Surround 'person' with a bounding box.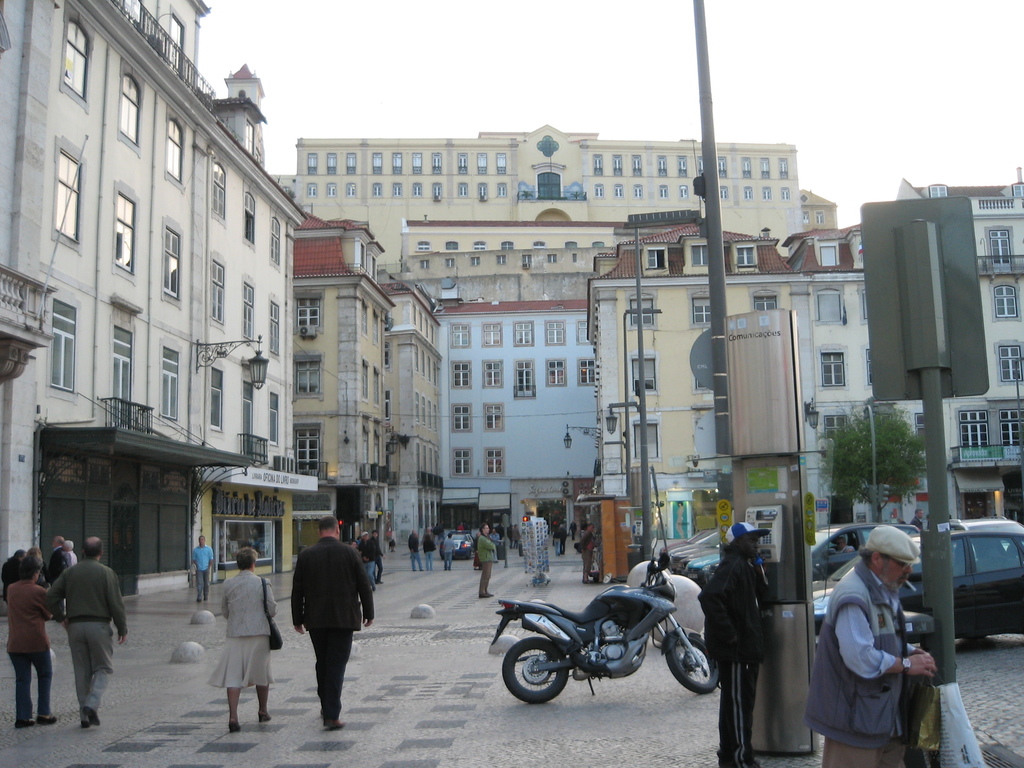
827 534 864 559.
